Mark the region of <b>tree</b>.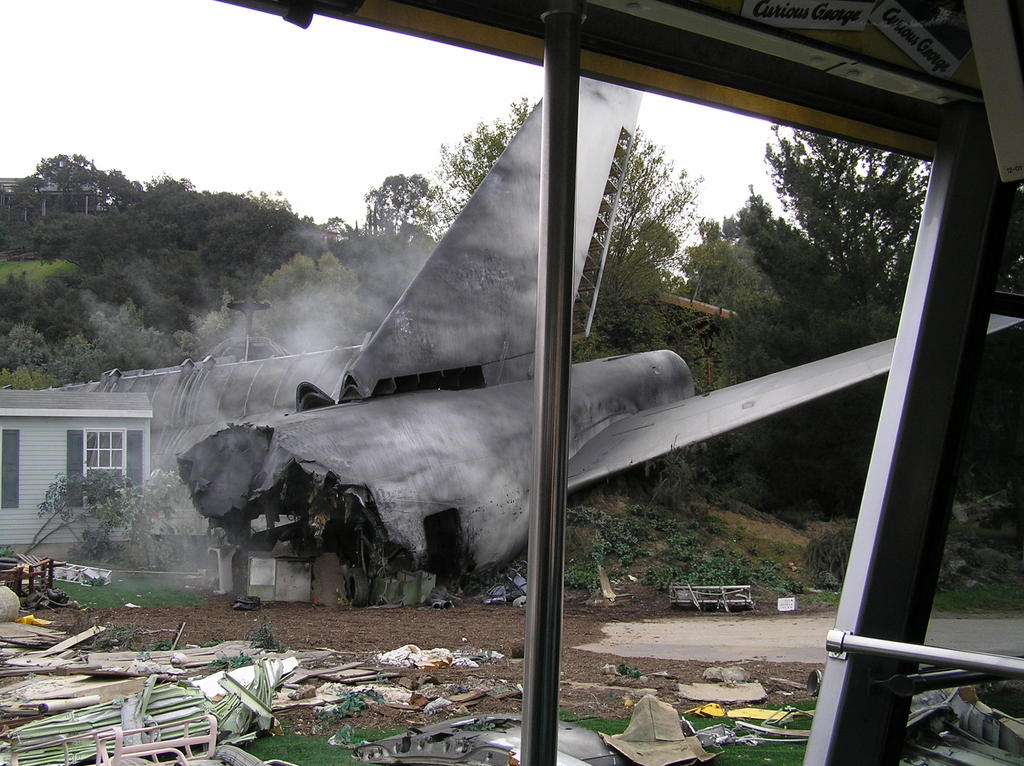
Region: pyautogui.locateOnScreen(739, 124, 940, 511).
